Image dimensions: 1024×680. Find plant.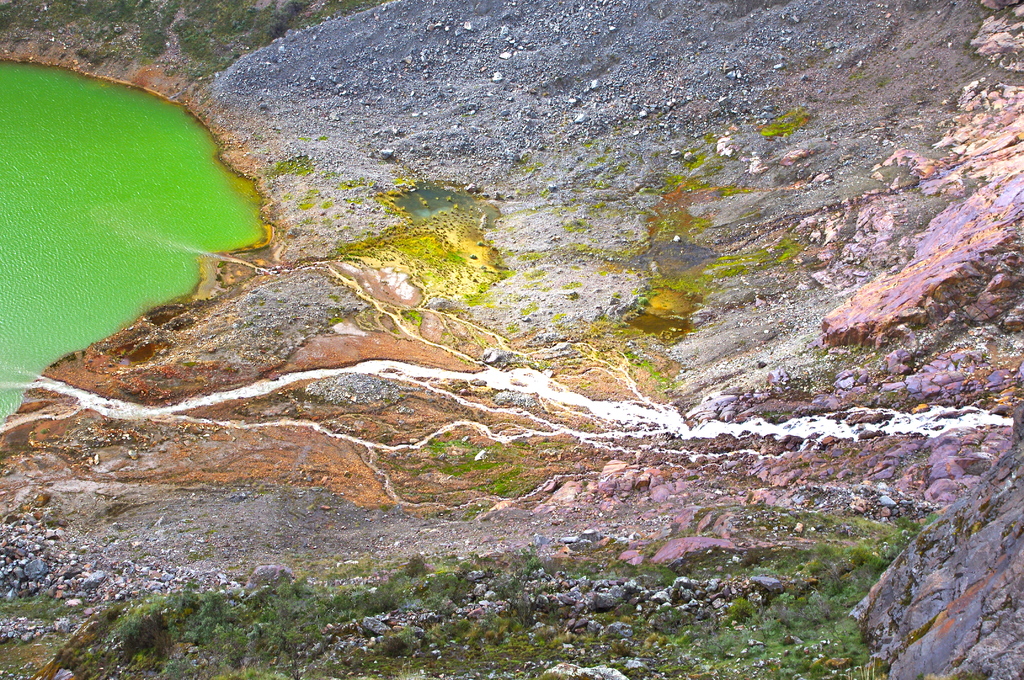
[478, 474, 517, 499].
